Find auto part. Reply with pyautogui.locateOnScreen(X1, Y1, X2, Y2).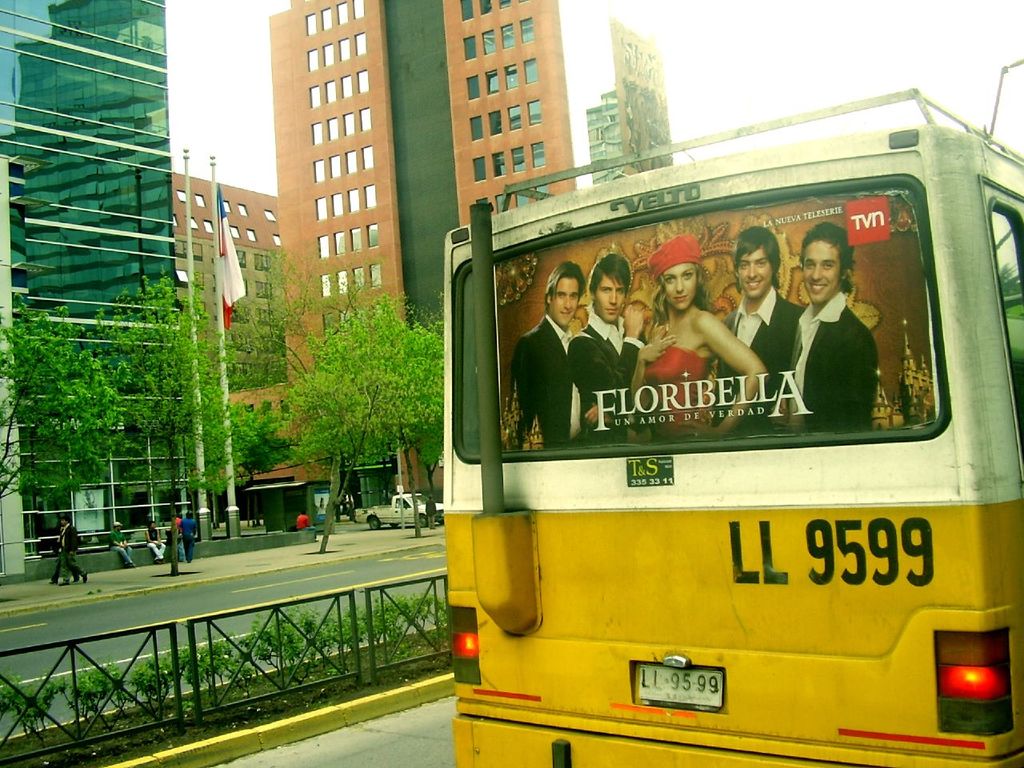
pyautogui.locateOnScreen(453, 178, 955, 466).
